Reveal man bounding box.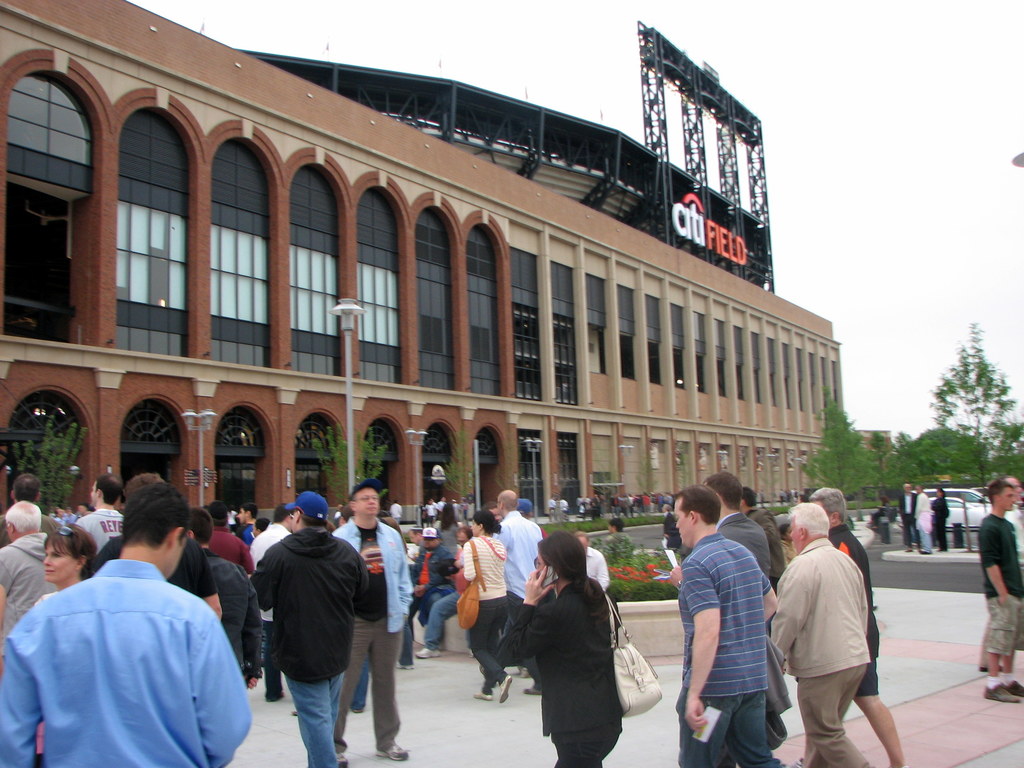
Revealed: l=411, t=529, r=457, b=626.
